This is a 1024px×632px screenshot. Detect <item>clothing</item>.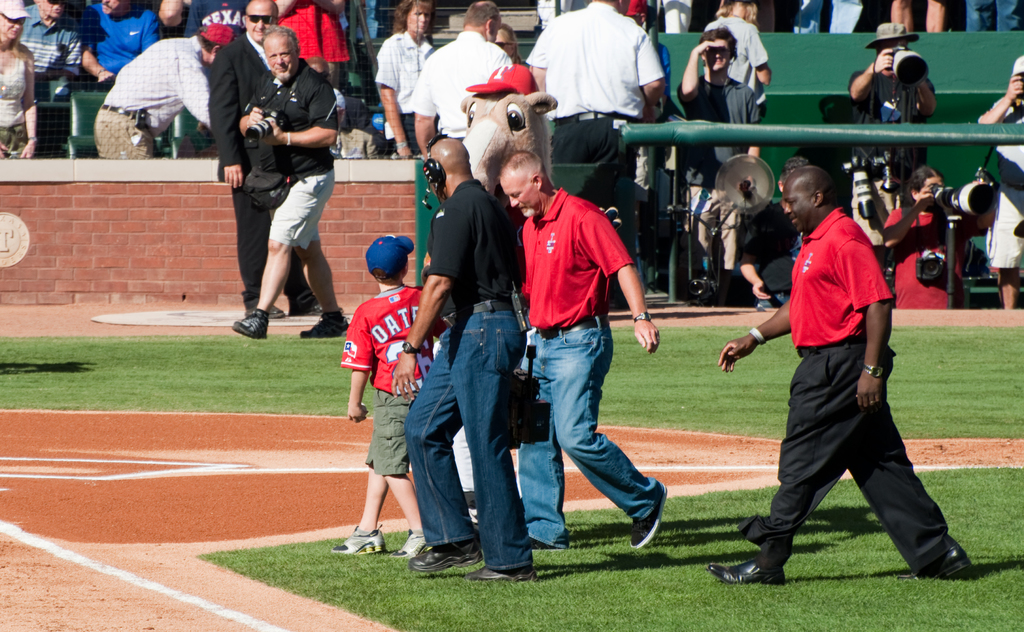
l=398, t=182, r=528, b=571.
